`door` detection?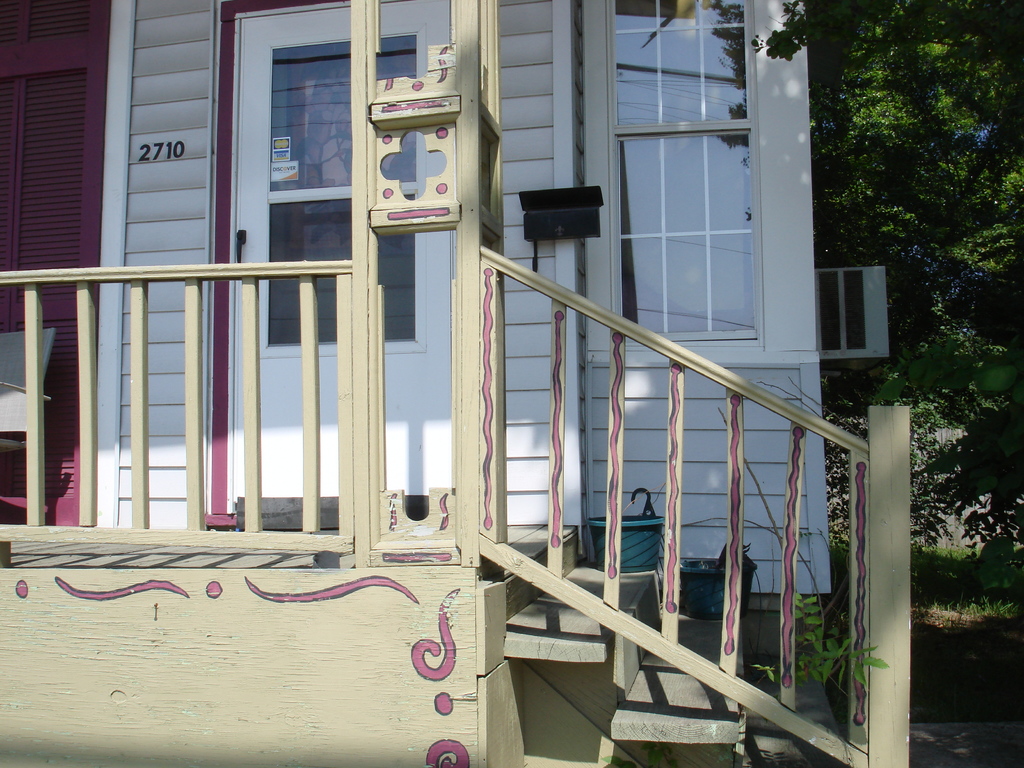
detection(205, 1, 451, 527)
